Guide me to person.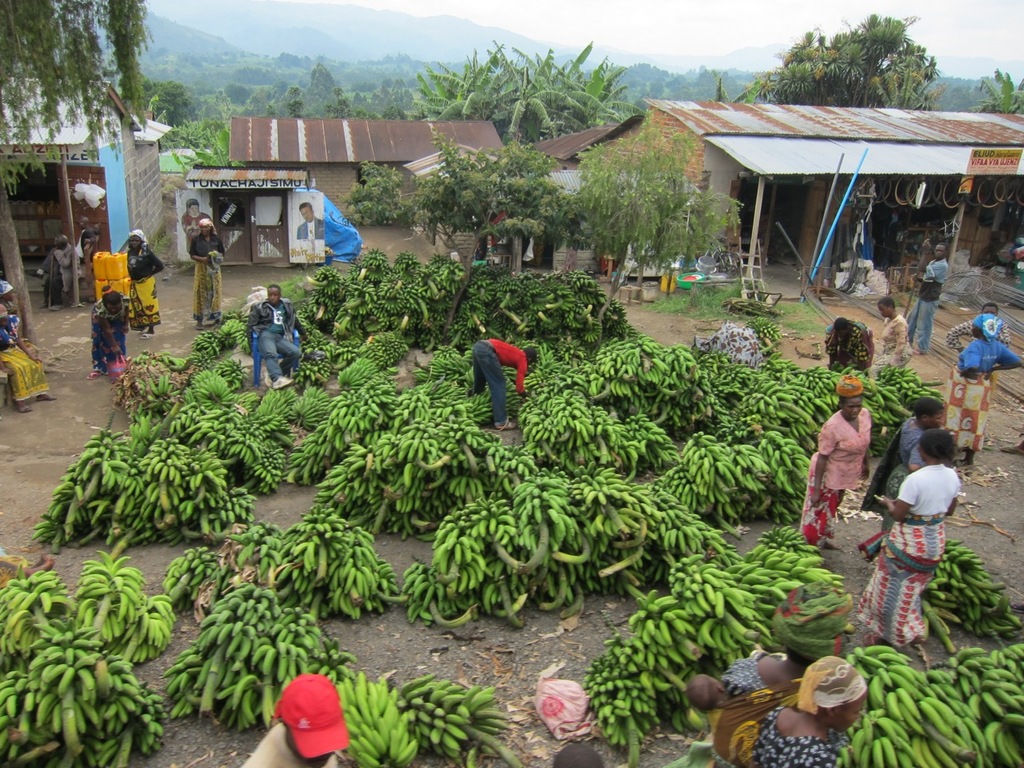
Guidance: box=[794, 375, 874, 557].
